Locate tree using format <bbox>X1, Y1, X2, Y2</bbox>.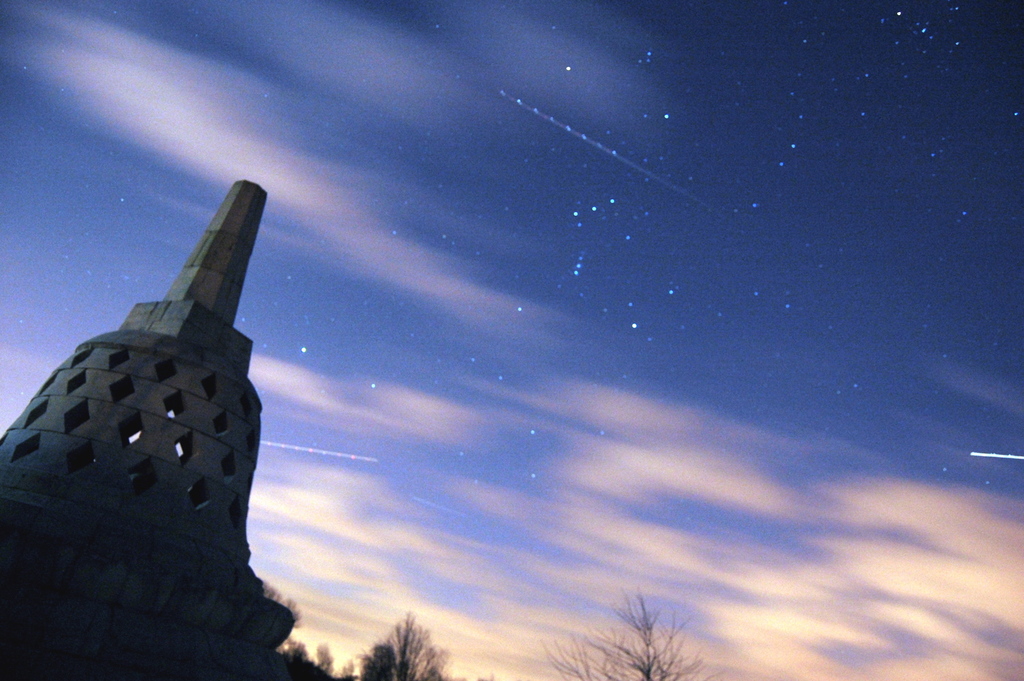
<bbox>316, 644, 334, 671</bbox>.
